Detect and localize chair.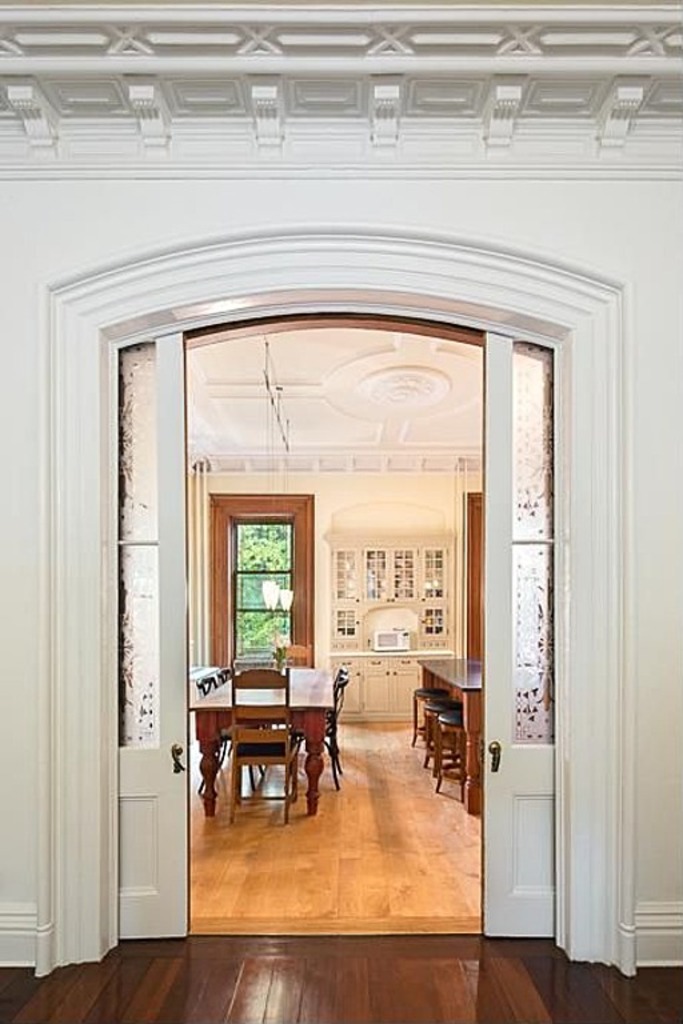
Localized at box(216, 677, 325, 827).
